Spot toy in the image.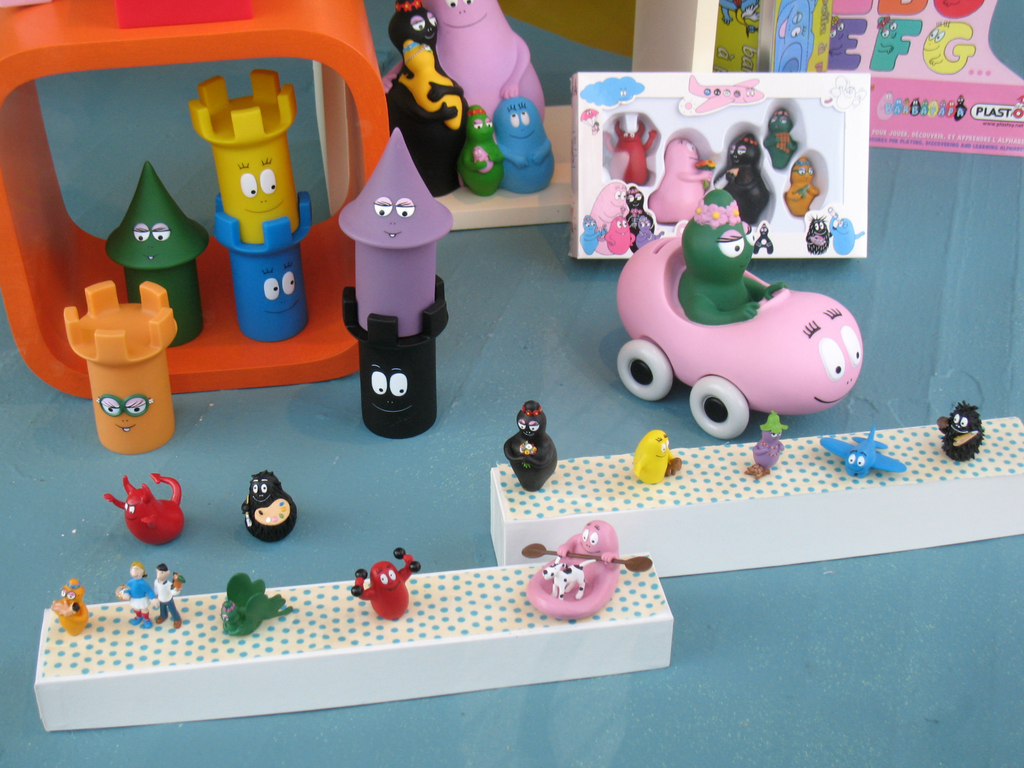
toy found at region(938, 400, 985, 462).
